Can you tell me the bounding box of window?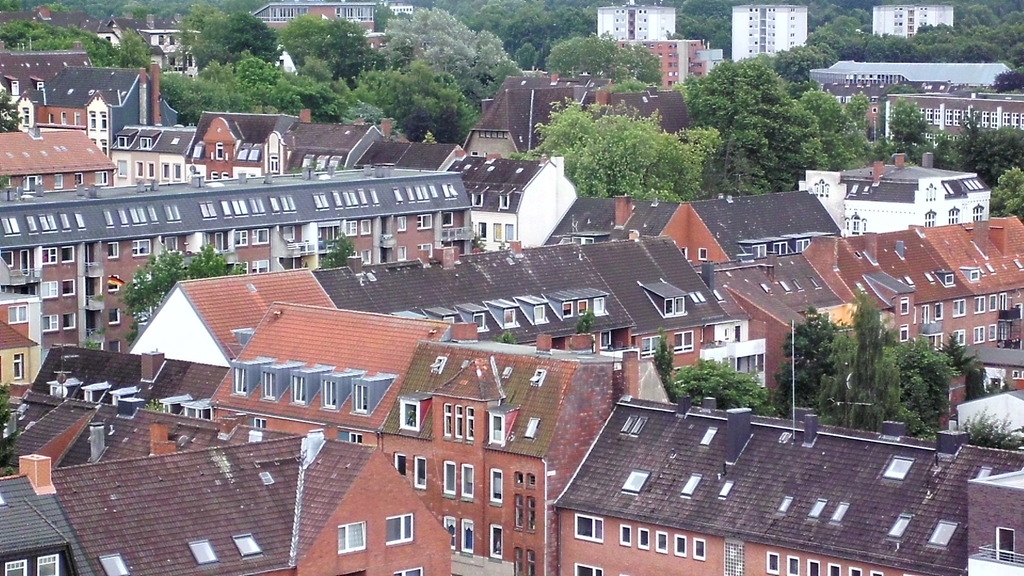
(left=397, top=401, right=424, bottom=434).
